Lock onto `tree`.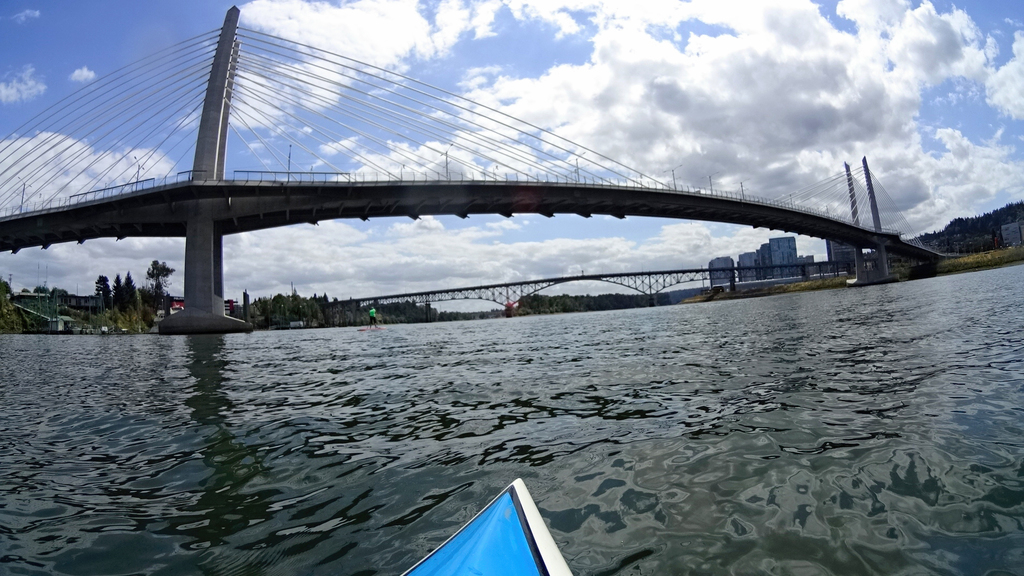
Locked: pyautogui.locateOnScreen(111, 270, 122, 306).
